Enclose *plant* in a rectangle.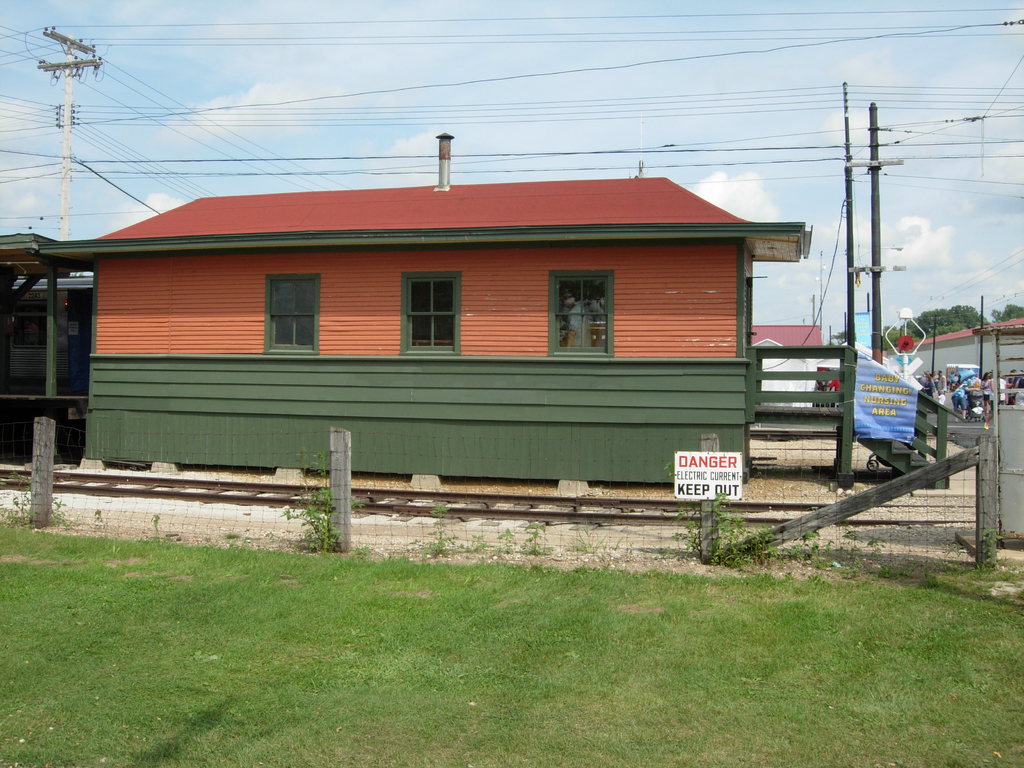
(515, 514, 555, 547).
